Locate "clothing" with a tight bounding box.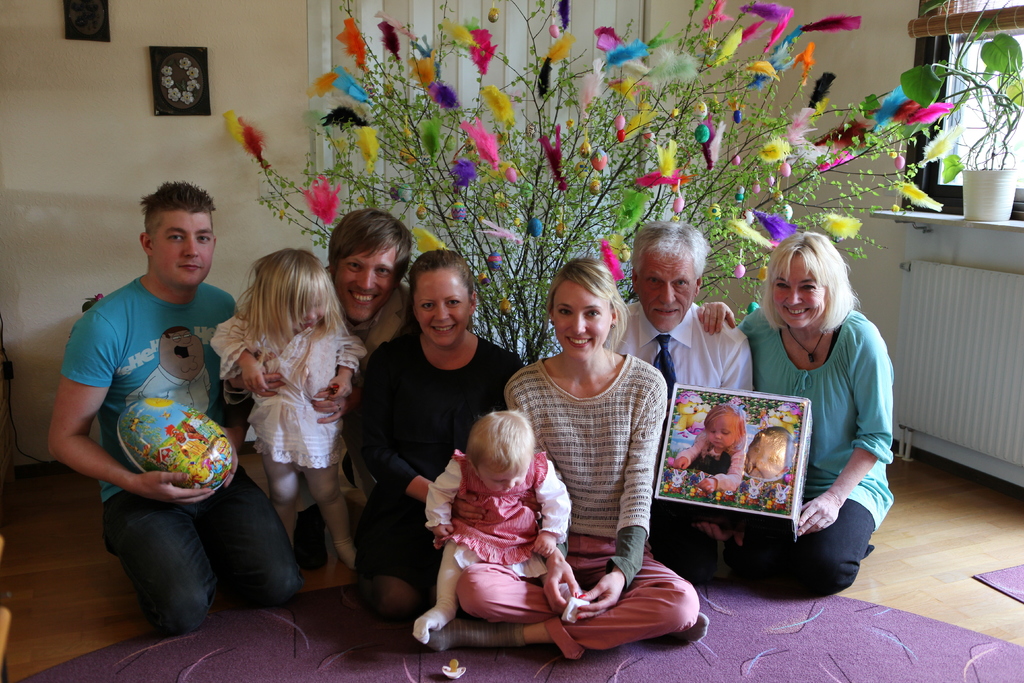
l=336, t=319, r=530, b=577.
